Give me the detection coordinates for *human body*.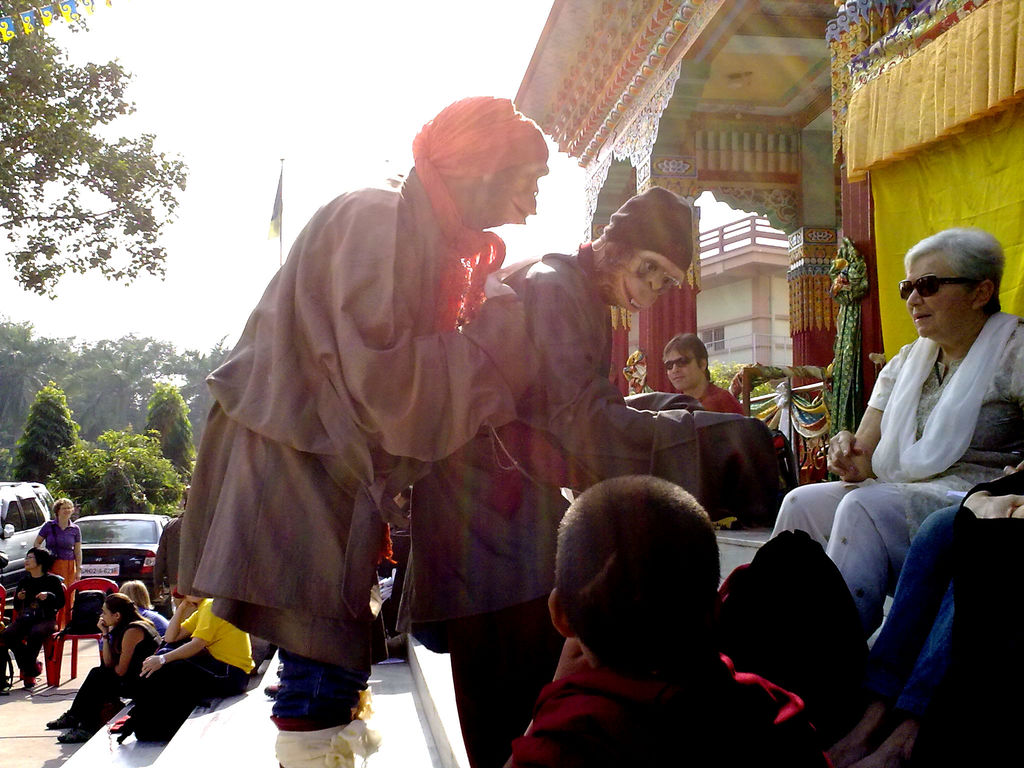
locate(40, 524, 88, 630).
